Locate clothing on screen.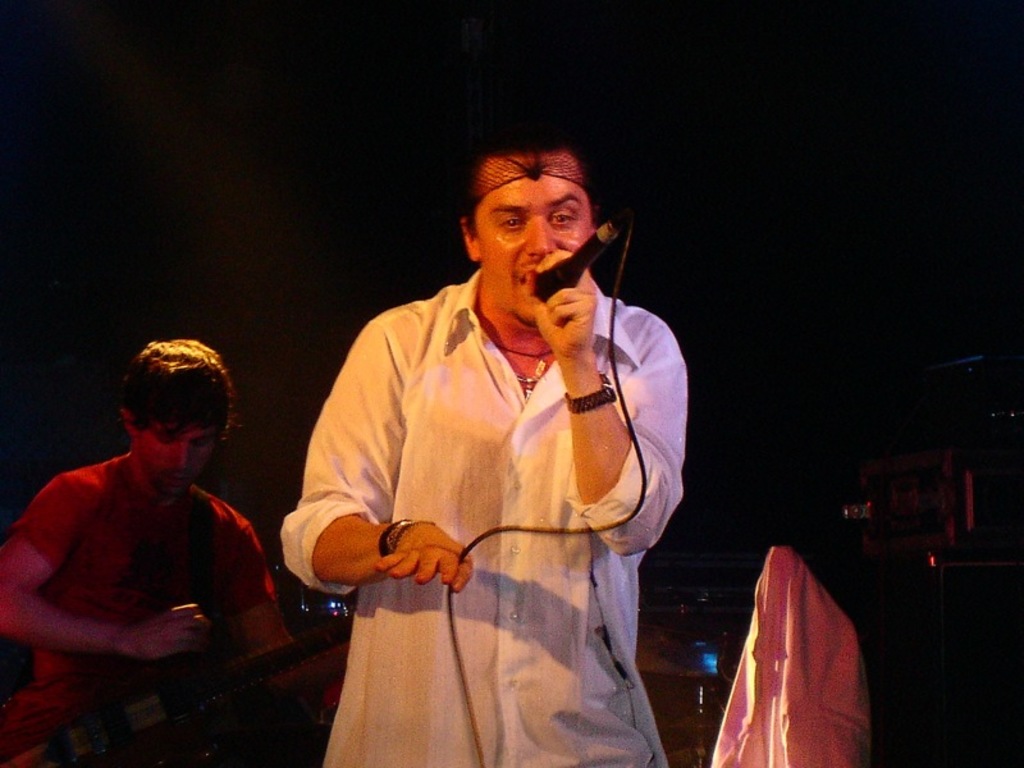
On screen at BBox(0, 448, 300, 767).
